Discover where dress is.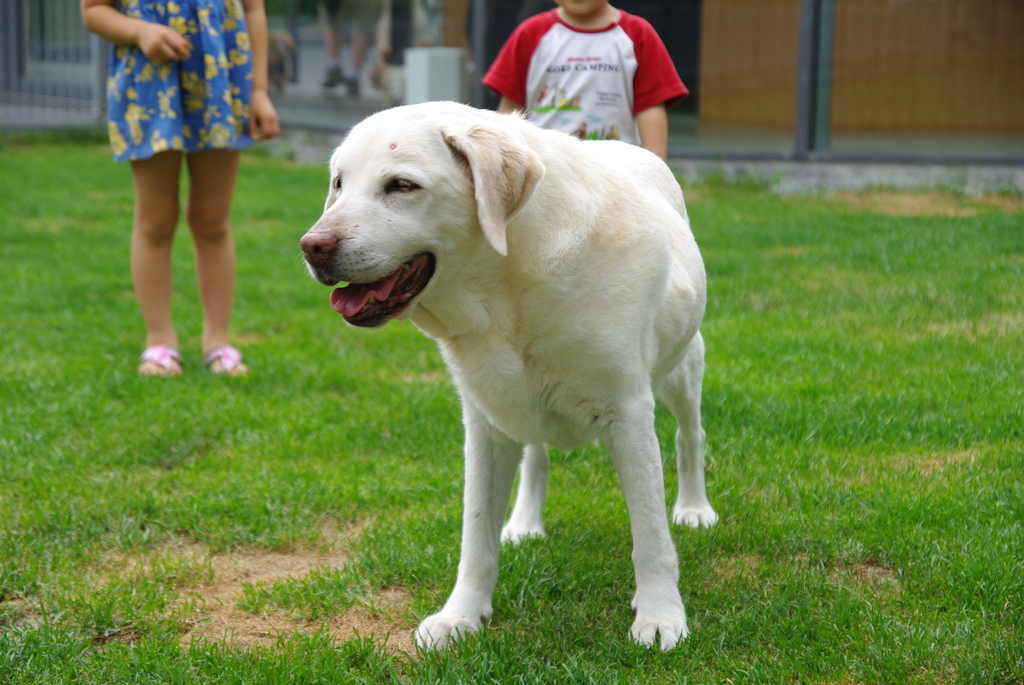
Discovered at region(88, 0, 266, 179).
